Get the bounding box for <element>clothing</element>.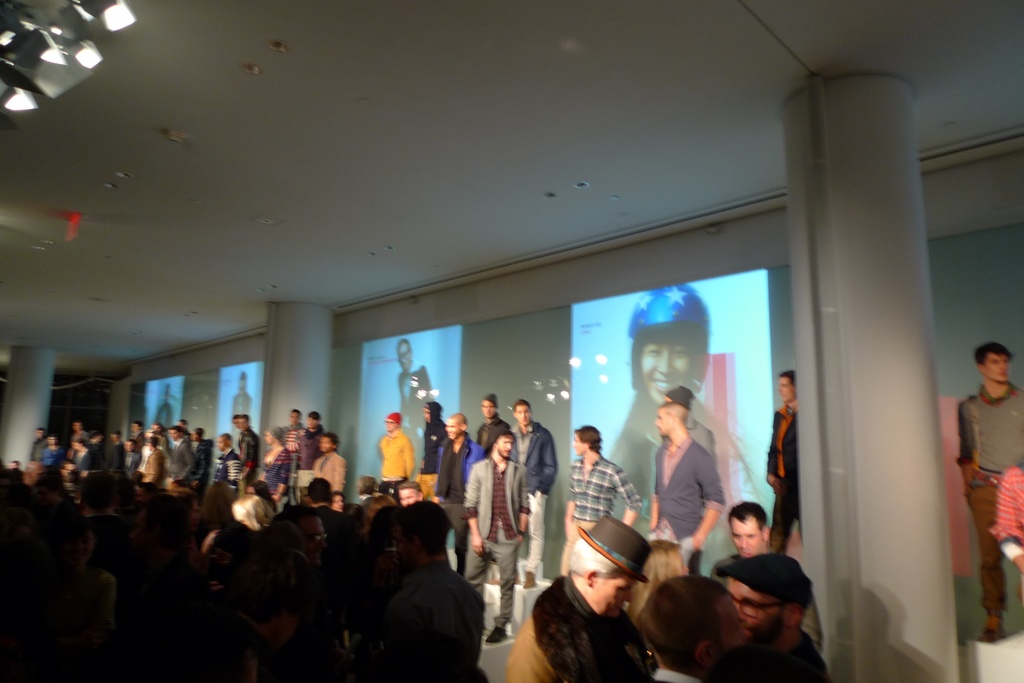
x1=956 y1=374 x2=1023 y2=607.
